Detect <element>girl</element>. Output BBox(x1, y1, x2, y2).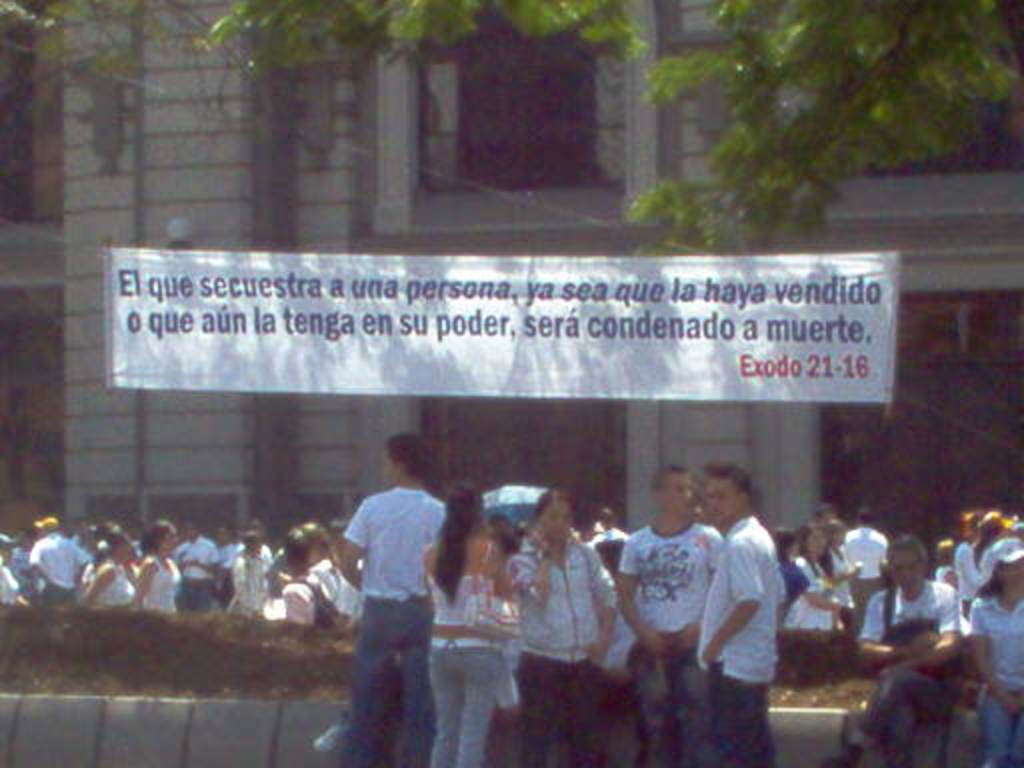
BBox(424, 480, 514, 766).
